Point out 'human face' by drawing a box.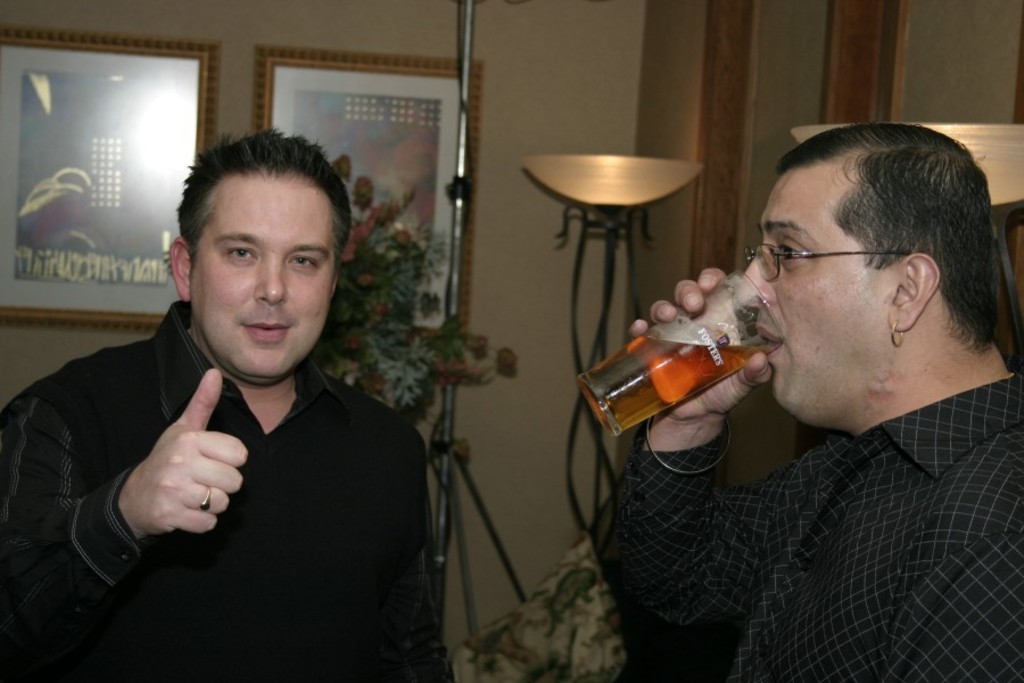
crop(188, 175, 332, 372).
